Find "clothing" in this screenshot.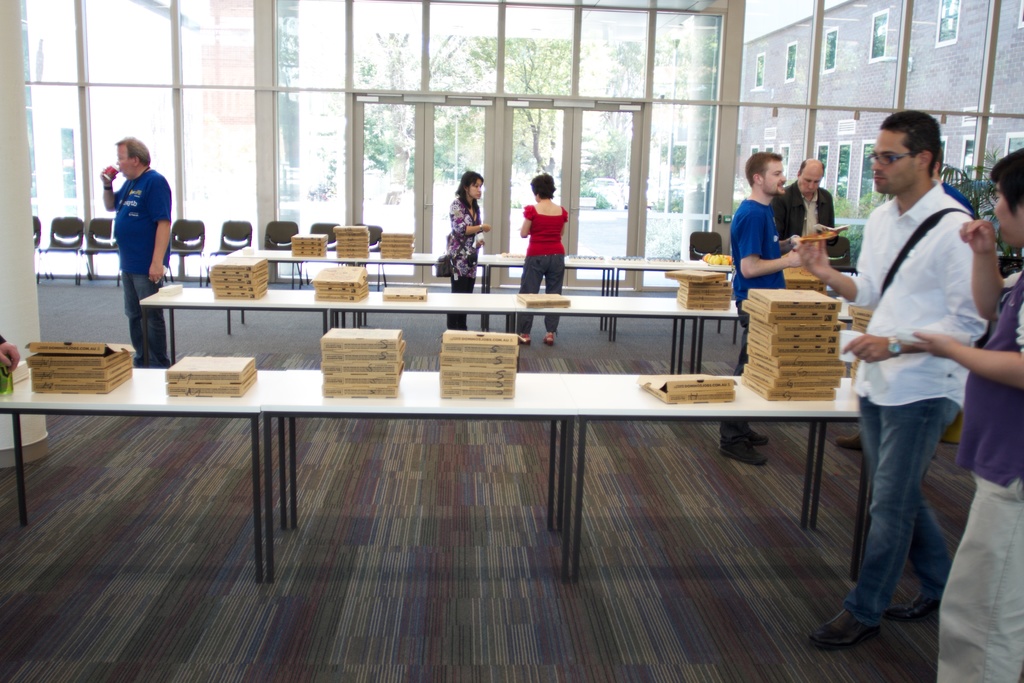
The bounding box for "clothing" is {"left": 725, "top": 199, "right": 794, "bottom": 319}.
